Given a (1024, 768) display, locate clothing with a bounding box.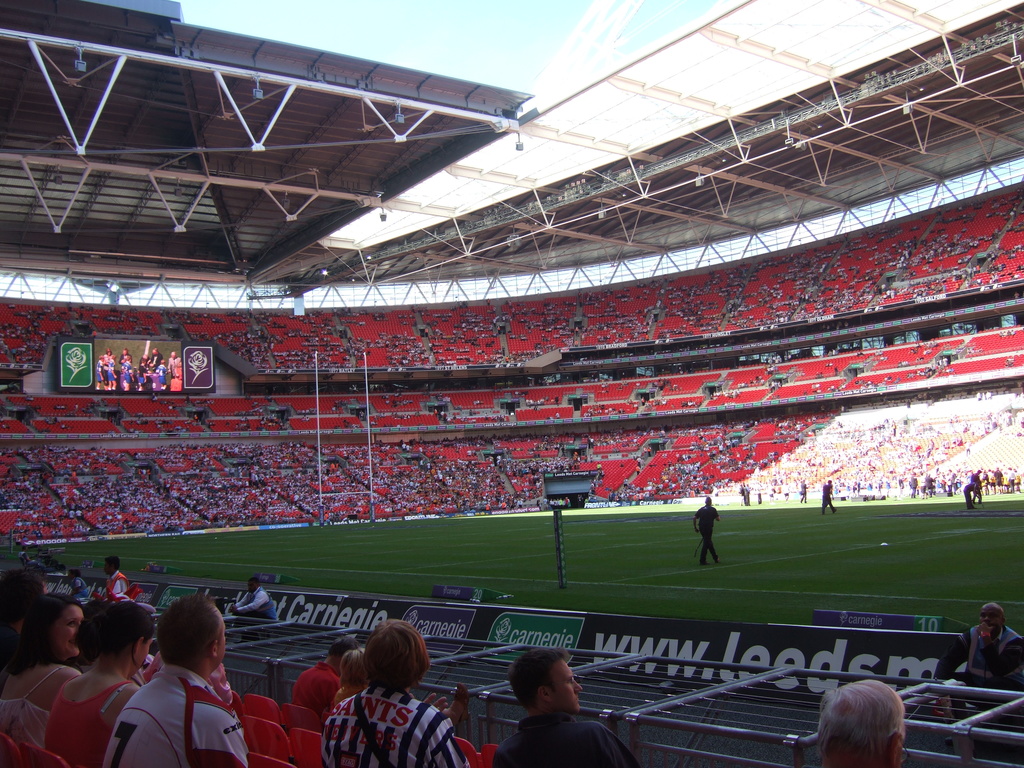
Located: {"x1": 490, "y1": 708, "x2": 644, "y2": 767}.
